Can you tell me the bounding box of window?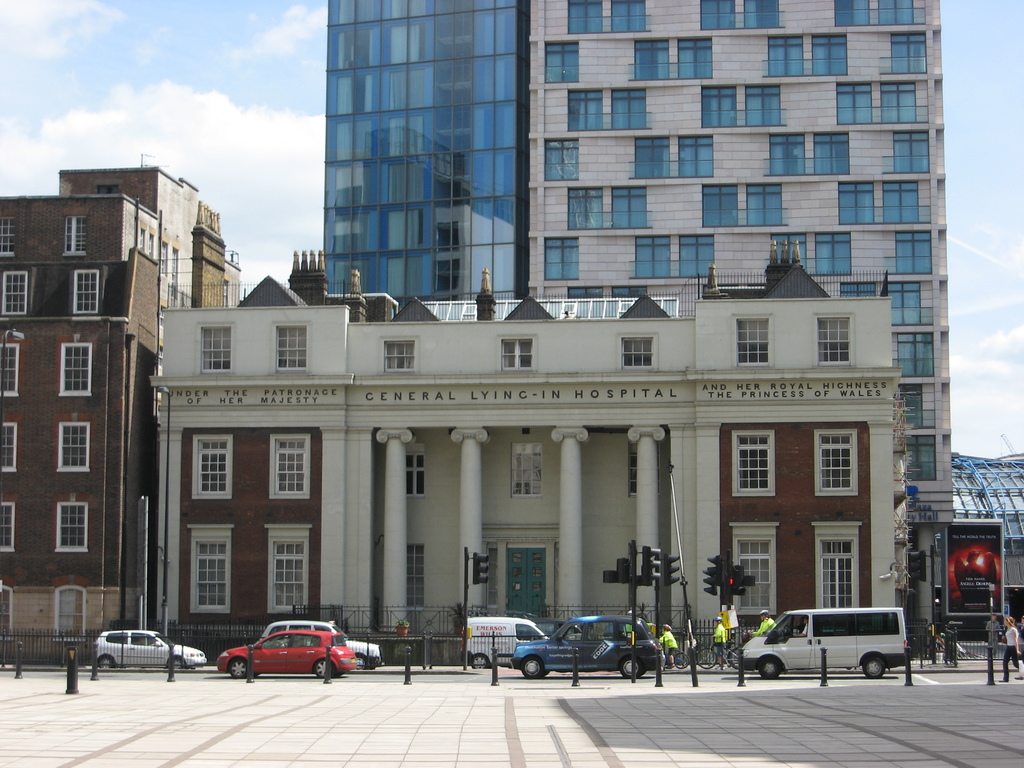
rect(636, 136, 670, 176).
